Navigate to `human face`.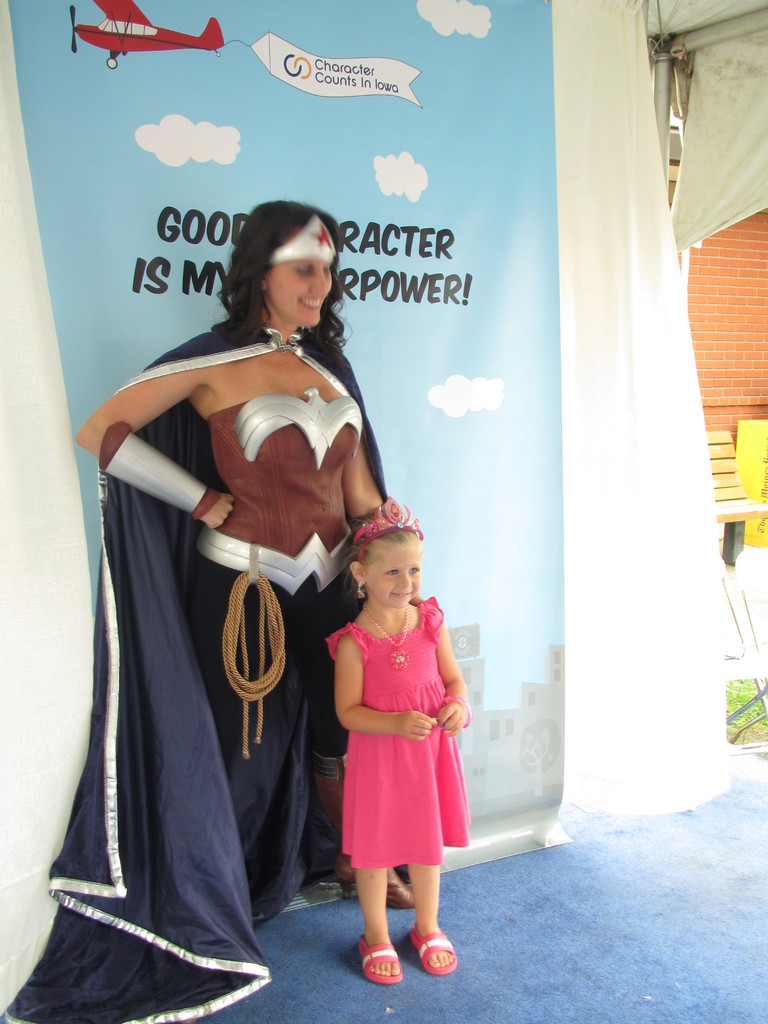
Navigation target: 271:253:332:324.
